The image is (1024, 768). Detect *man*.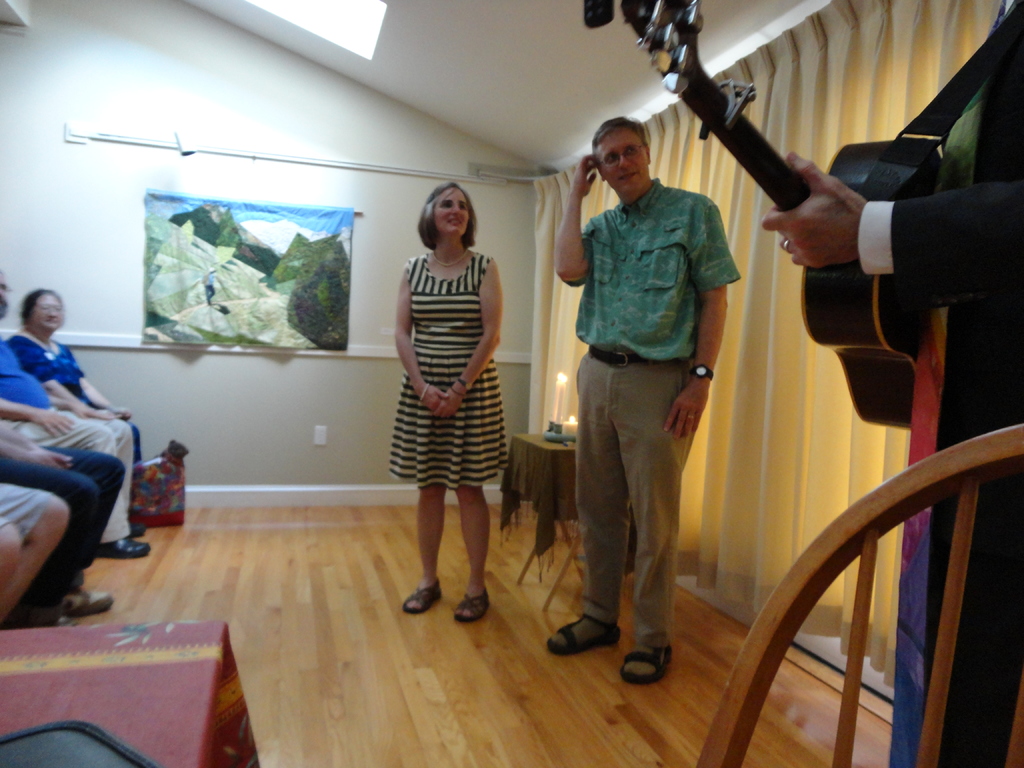
Detection: [x1=758, y1=0, x2=1023, y2=767].
